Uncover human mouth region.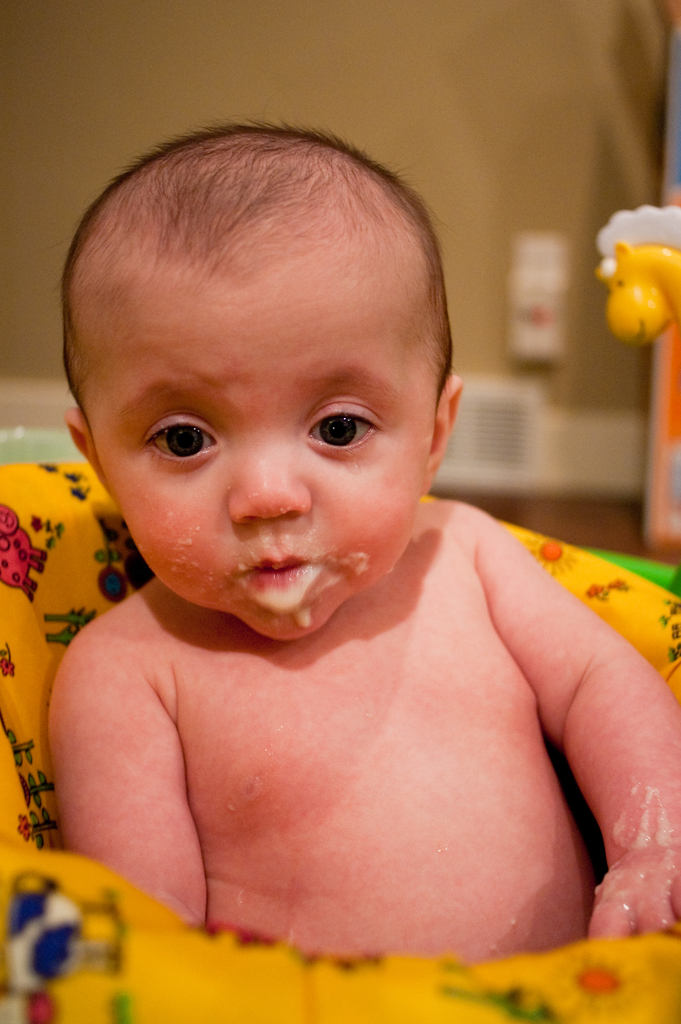
Uncovered: crop(213, 553, 354, 610).
